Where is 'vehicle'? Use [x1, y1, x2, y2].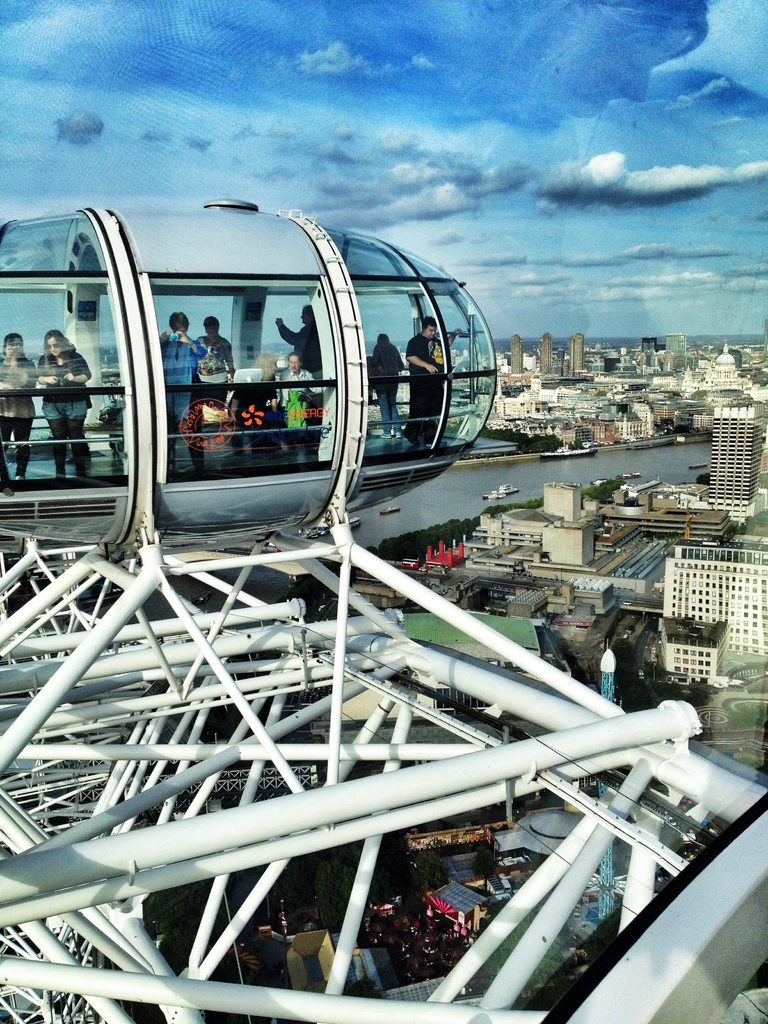
[538, 445, 597, 460].
